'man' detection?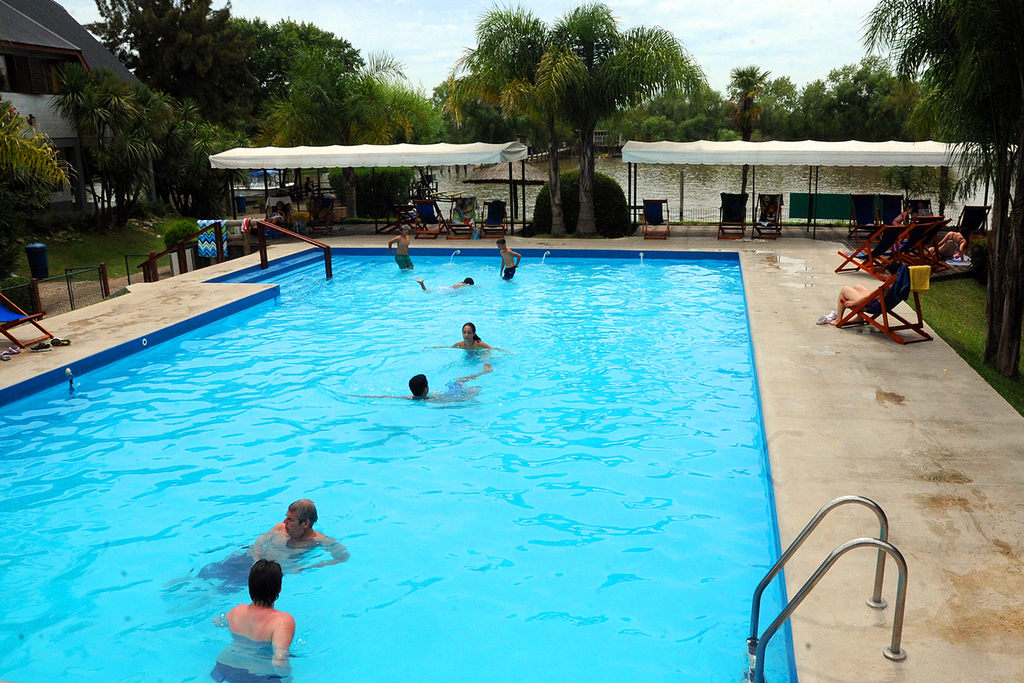
x1=502 y1=239 x2=528 y2=283
